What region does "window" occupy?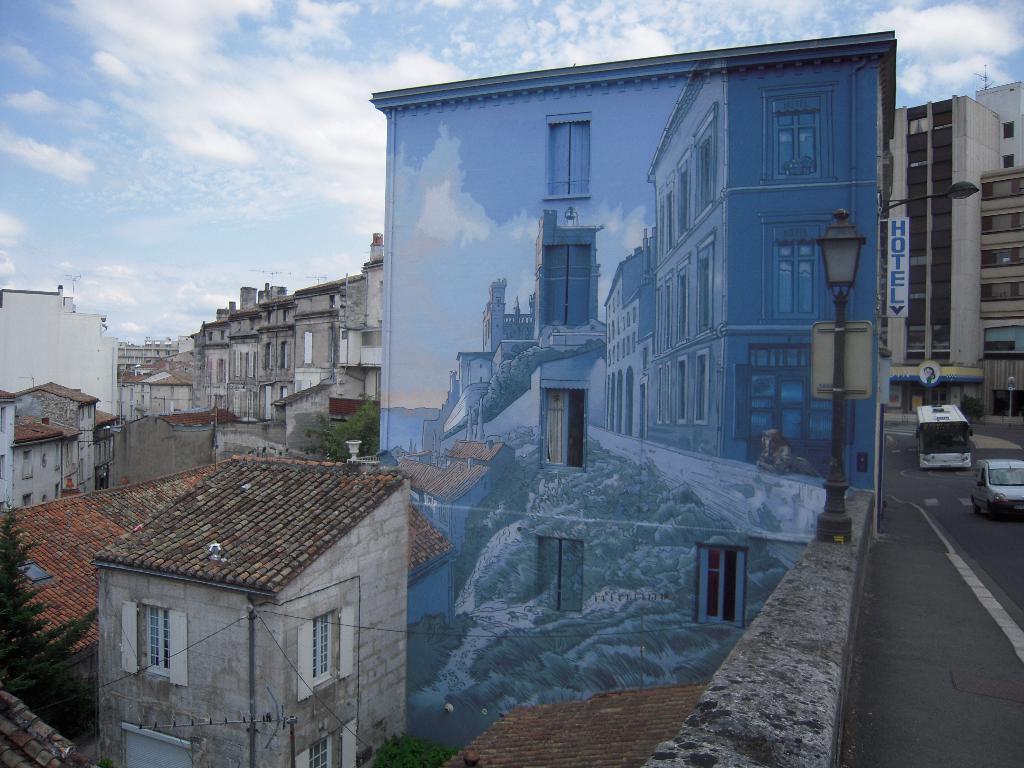
box(772, 224, 835, 322).
